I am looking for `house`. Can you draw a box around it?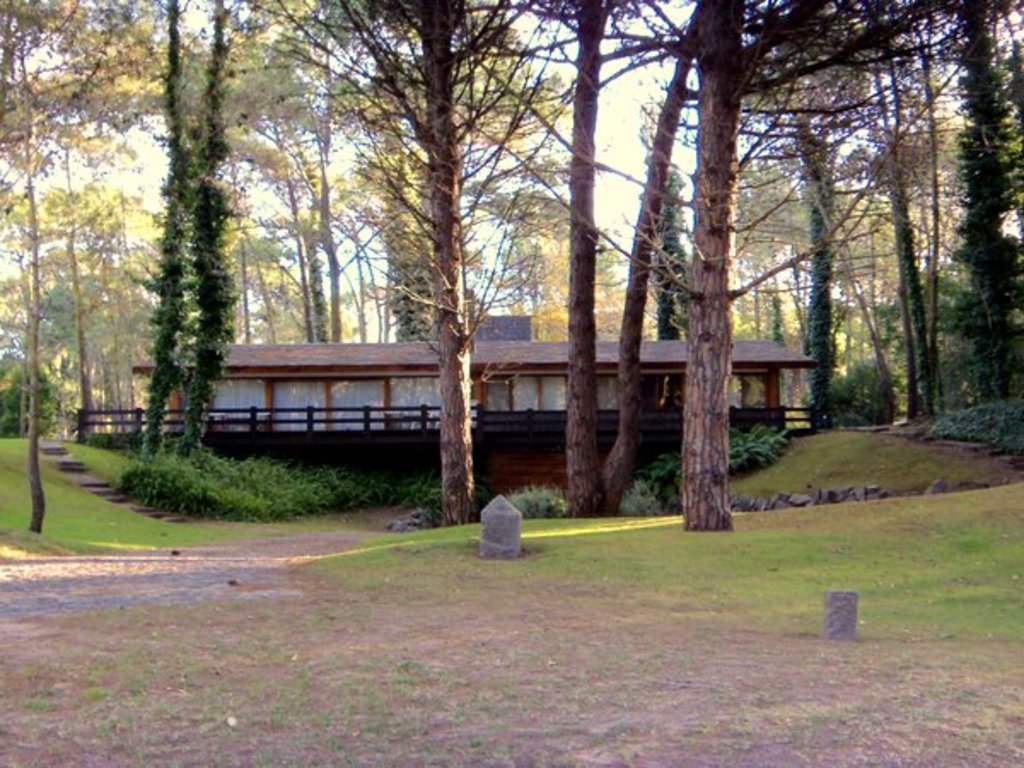
Sure, the bounding box is (131,316,814,474).
